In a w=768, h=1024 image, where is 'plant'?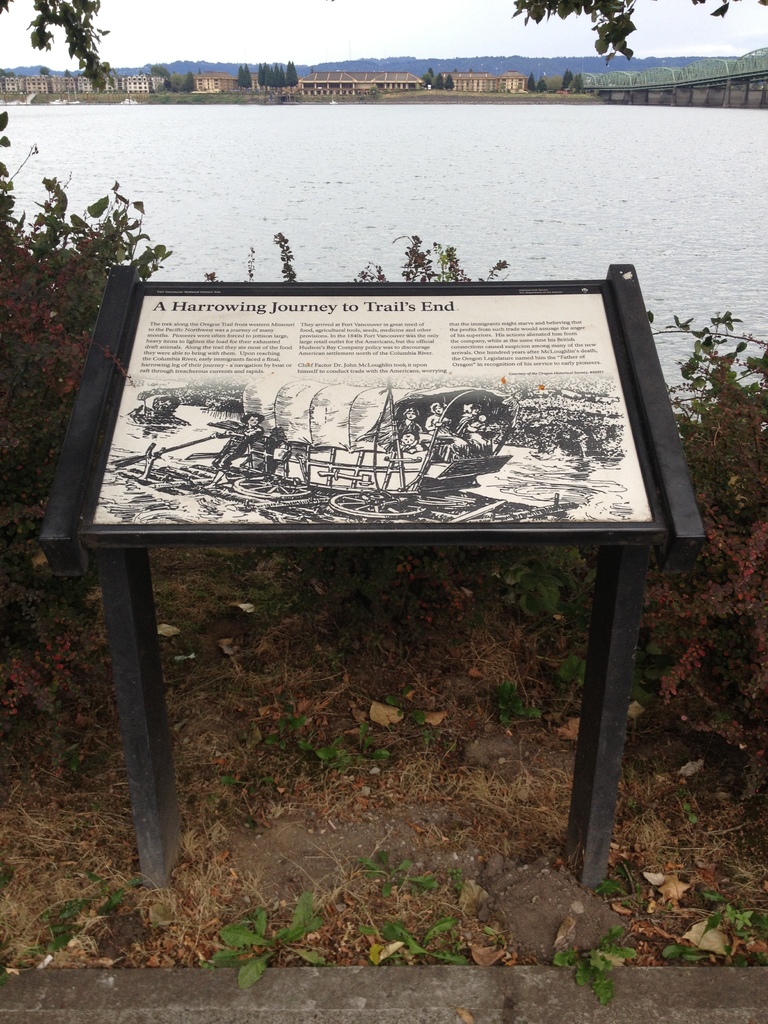
<box>36,870,141,951</box>.
